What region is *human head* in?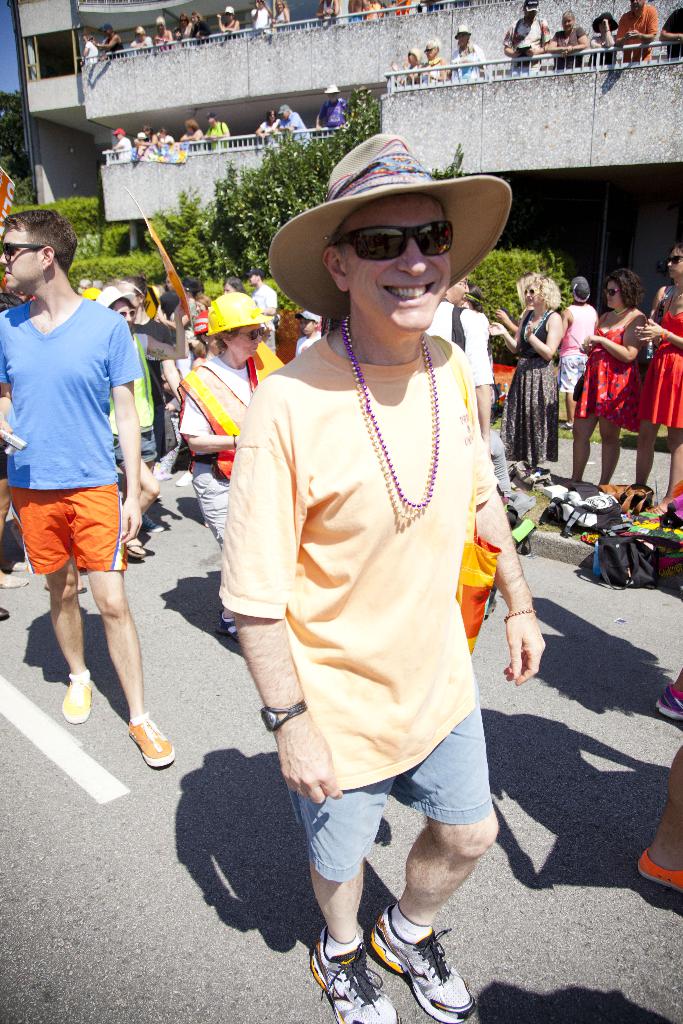
<region>171, 30, 180, 40</region>.
